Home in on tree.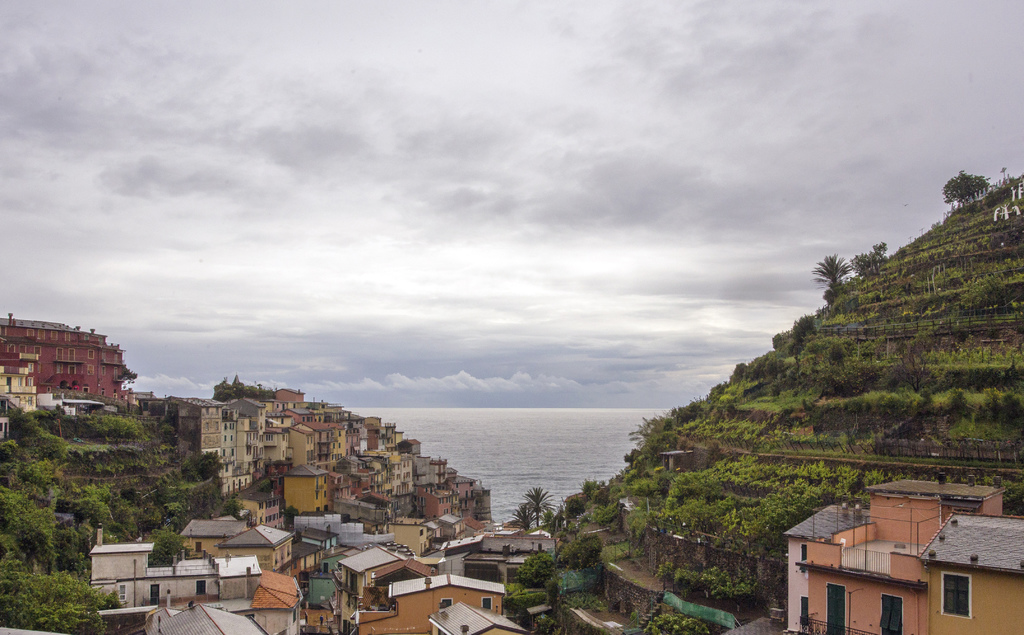
Homed in at box=[847, 238, 896, 291].
